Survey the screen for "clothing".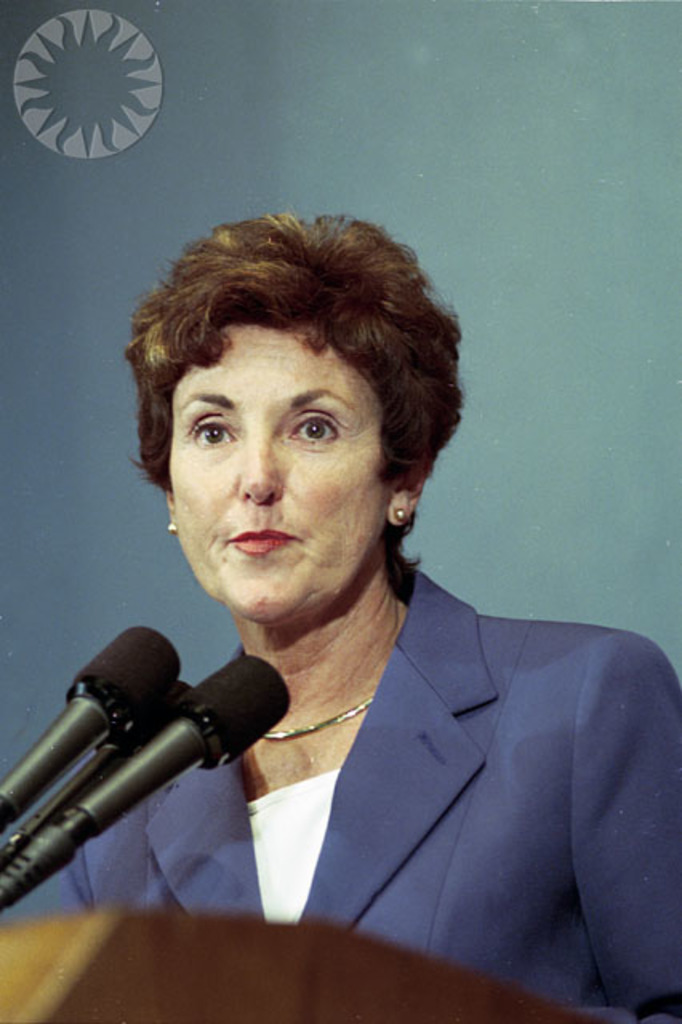
Survey found: BBox(112, 576, 656, 970).
